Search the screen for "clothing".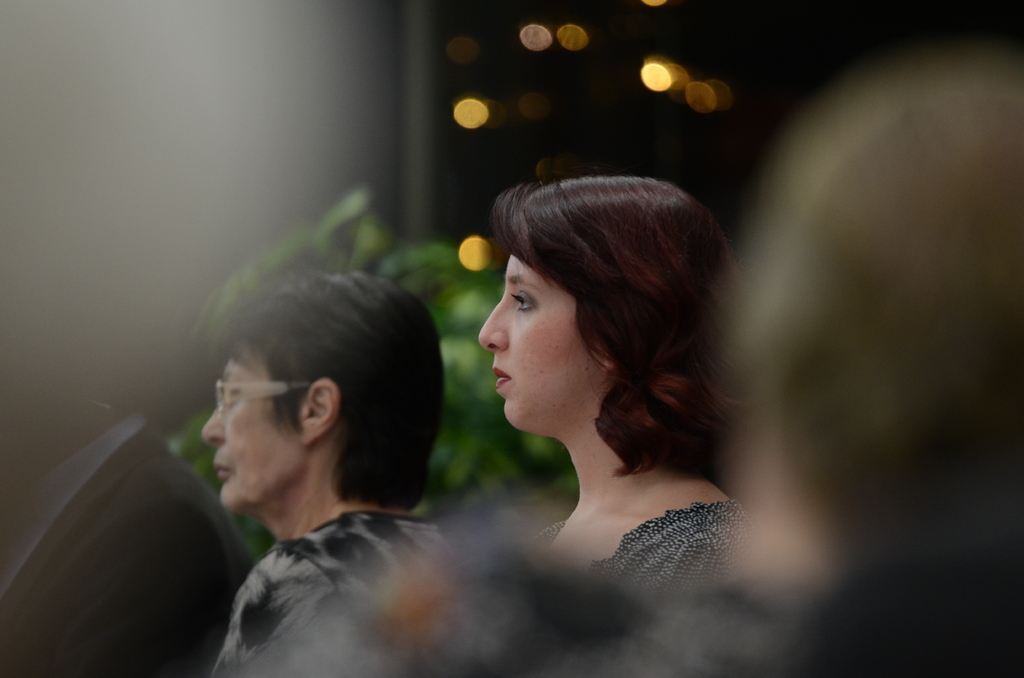
Found at detection(232, 577, 1023, 677).
